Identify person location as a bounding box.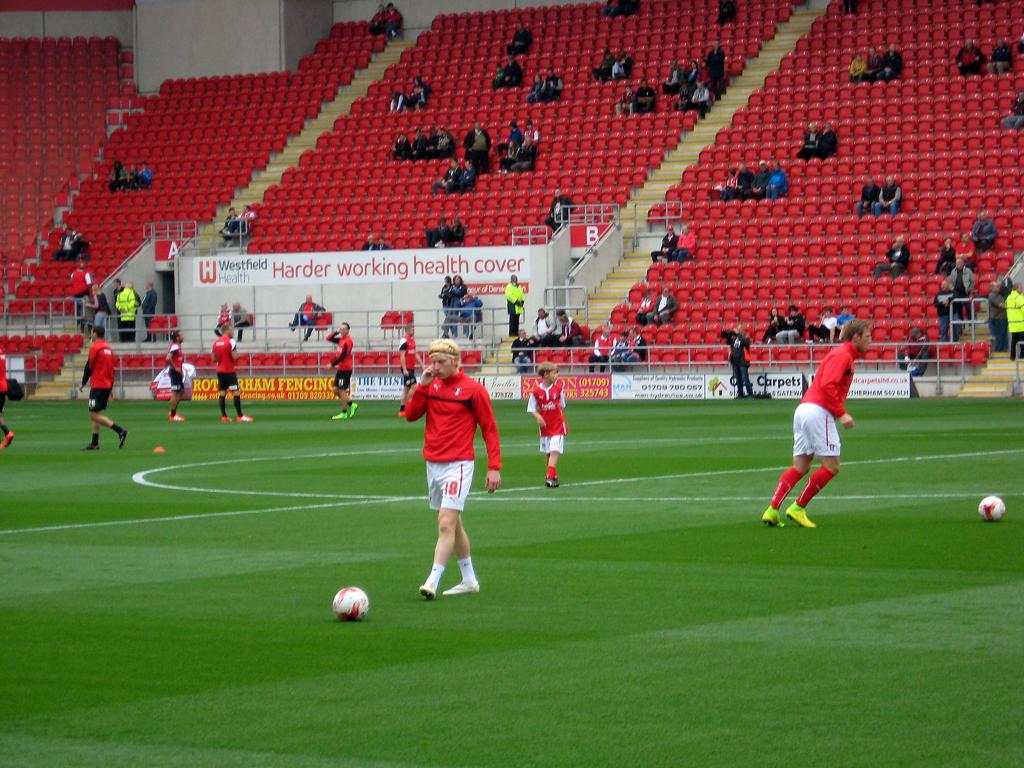
x1=522, y1=121, x2=539, y2=149.
